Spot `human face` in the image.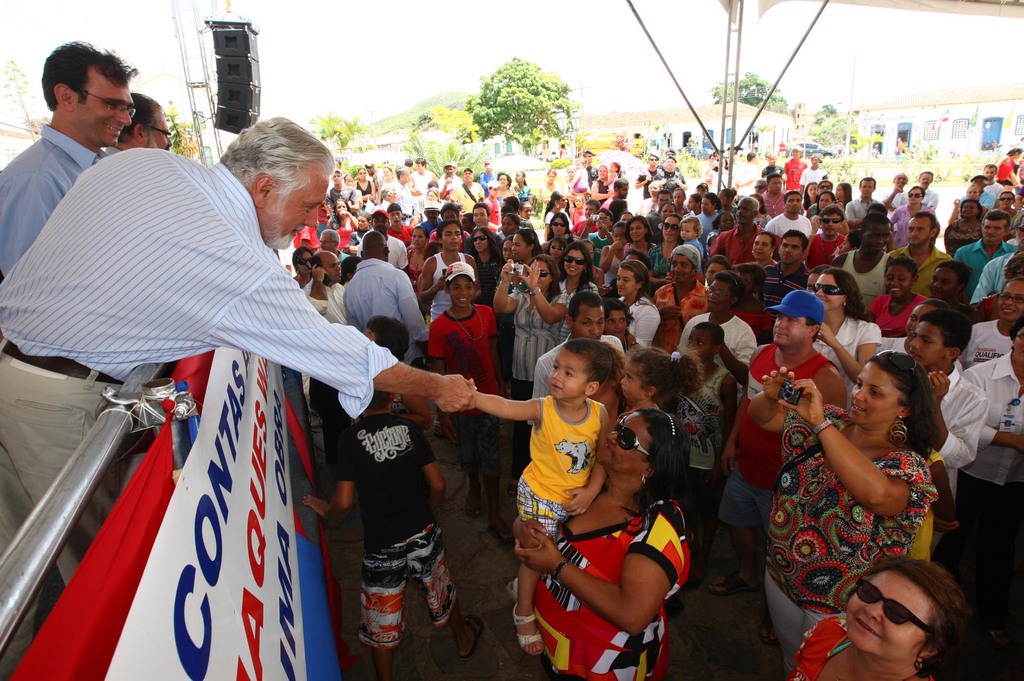
`human face` found at region(836, 185, 845, 200).
